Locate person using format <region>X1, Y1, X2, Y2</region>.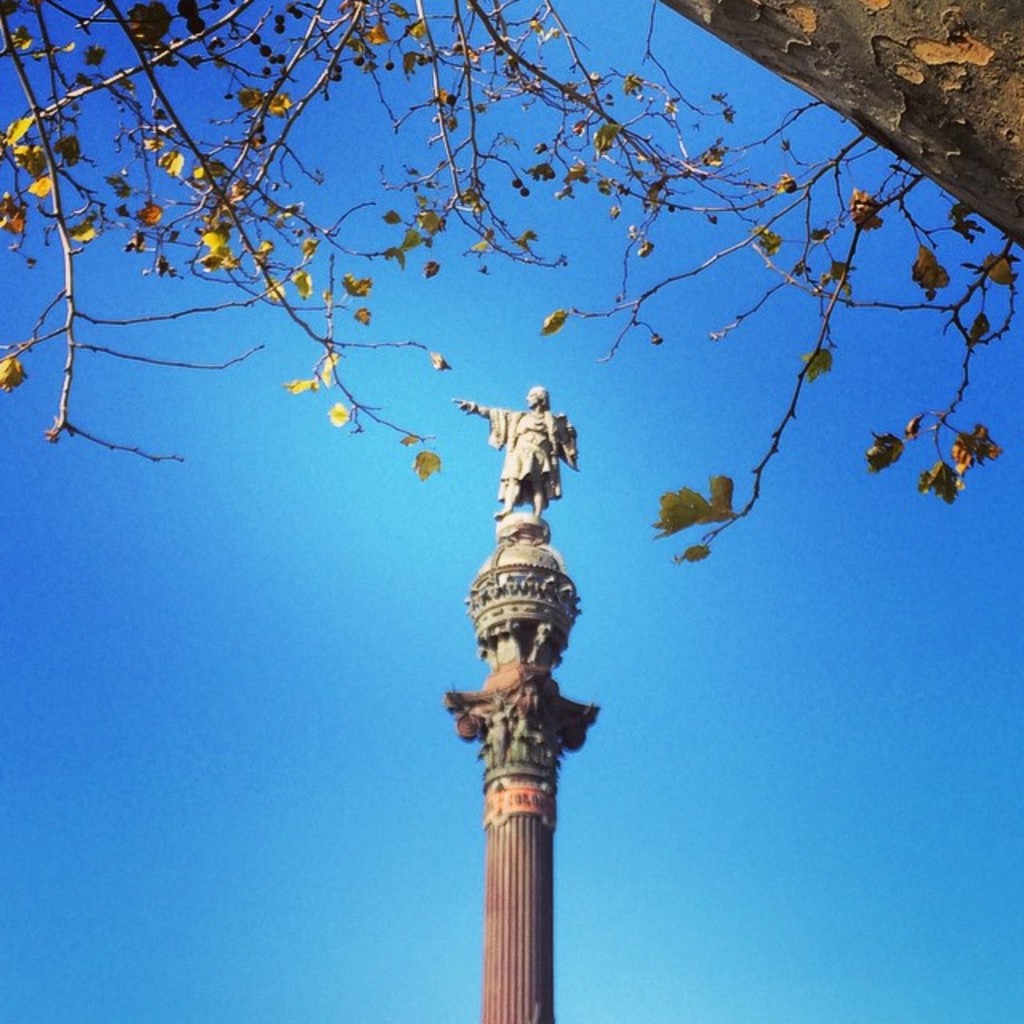
<region>485, 392, 589, 568</region>.
